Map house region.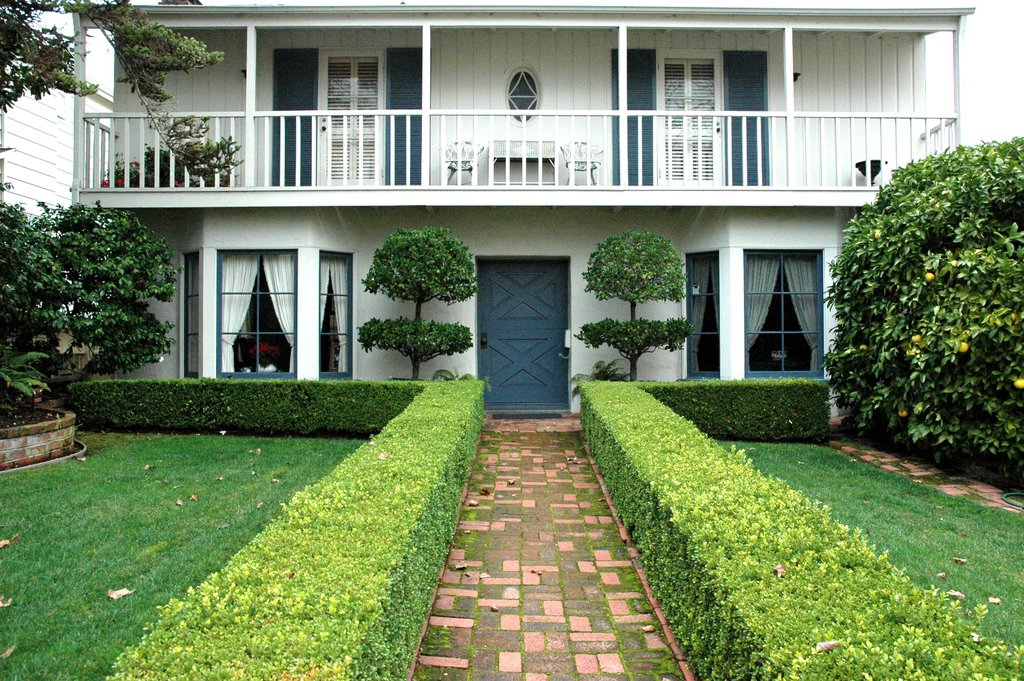
Mapped to BBox(59, 0, 979, 421).
